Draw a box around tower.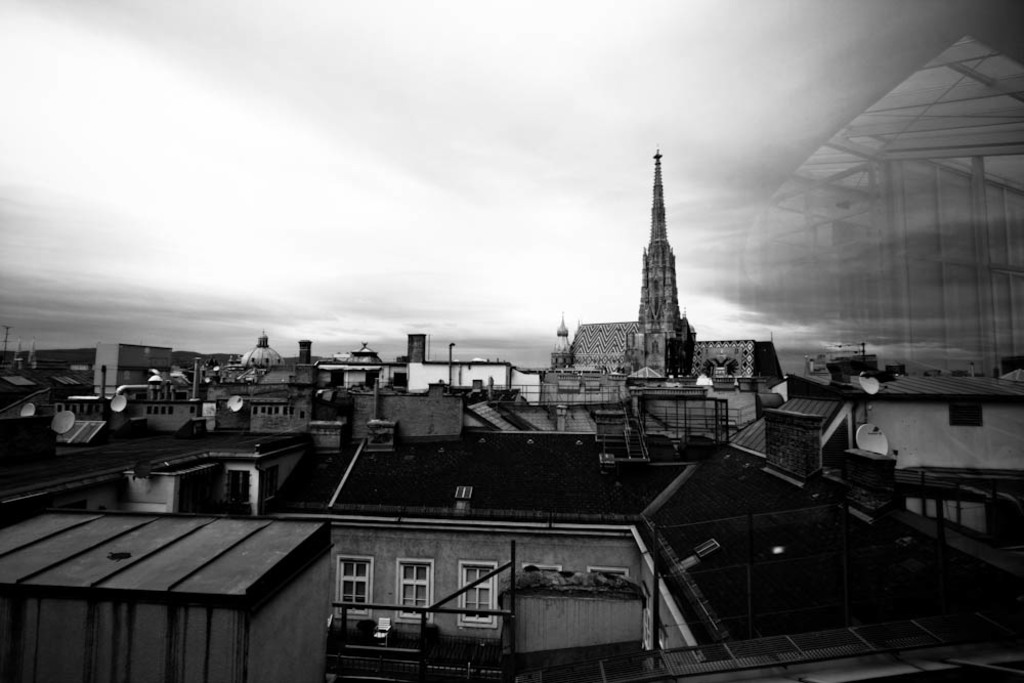
[551,321,573,362].
